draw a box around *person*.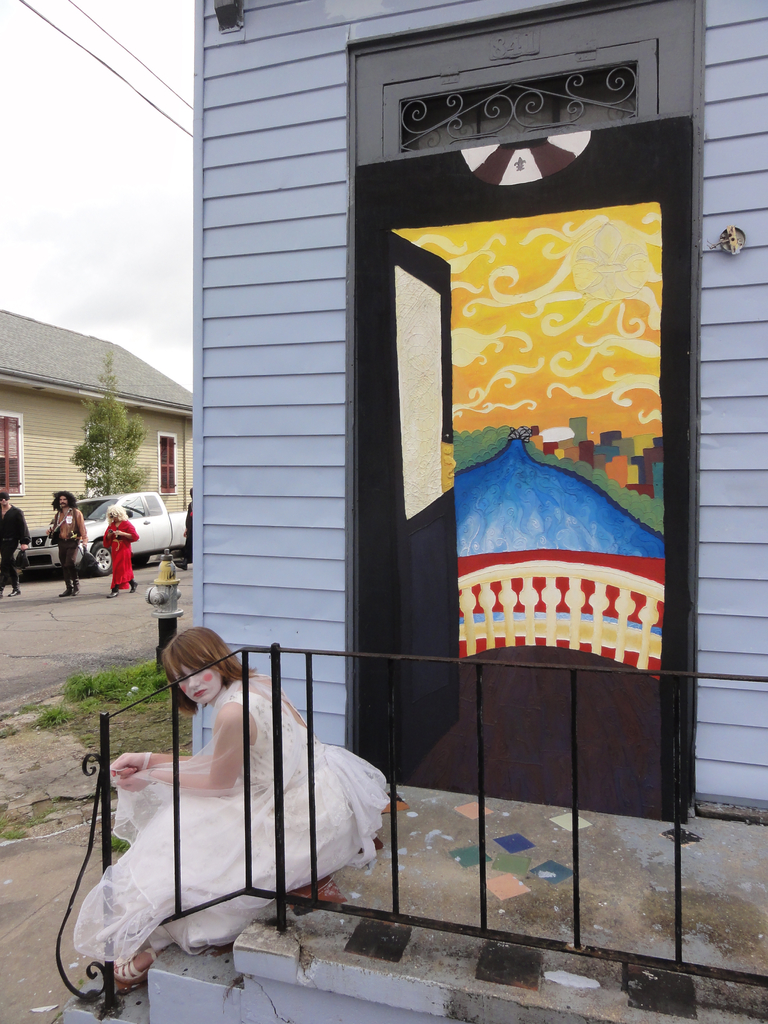
70 631 387 986.
